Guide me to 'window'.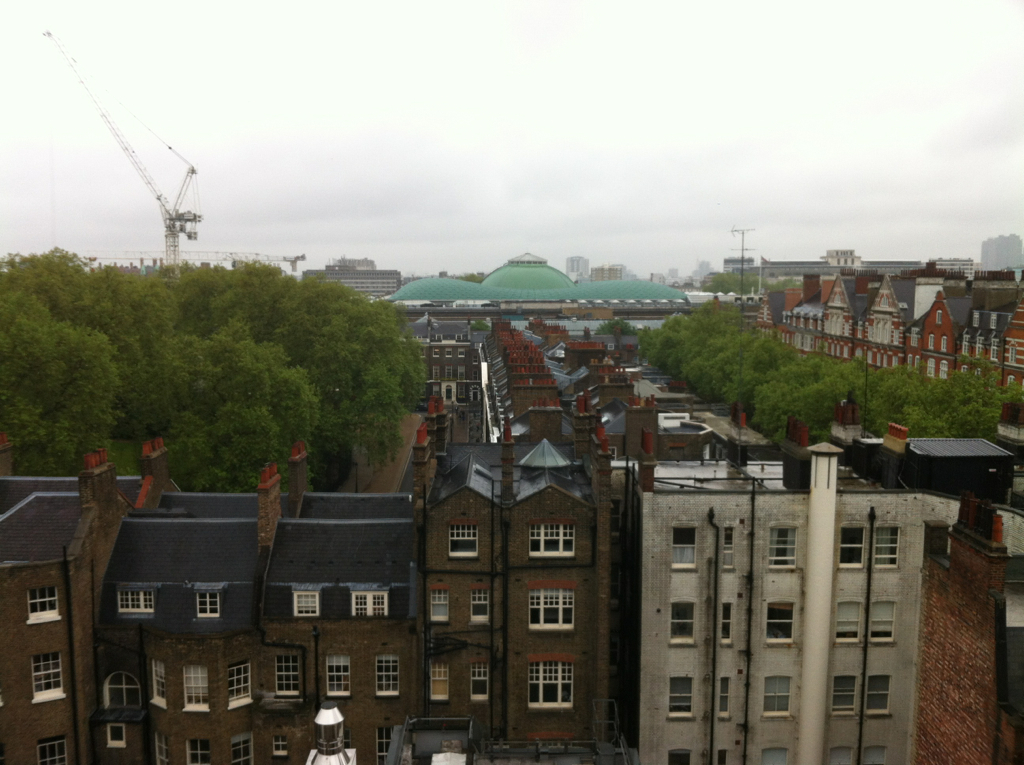
Guidance: box=[667, 678, 696, 720].
